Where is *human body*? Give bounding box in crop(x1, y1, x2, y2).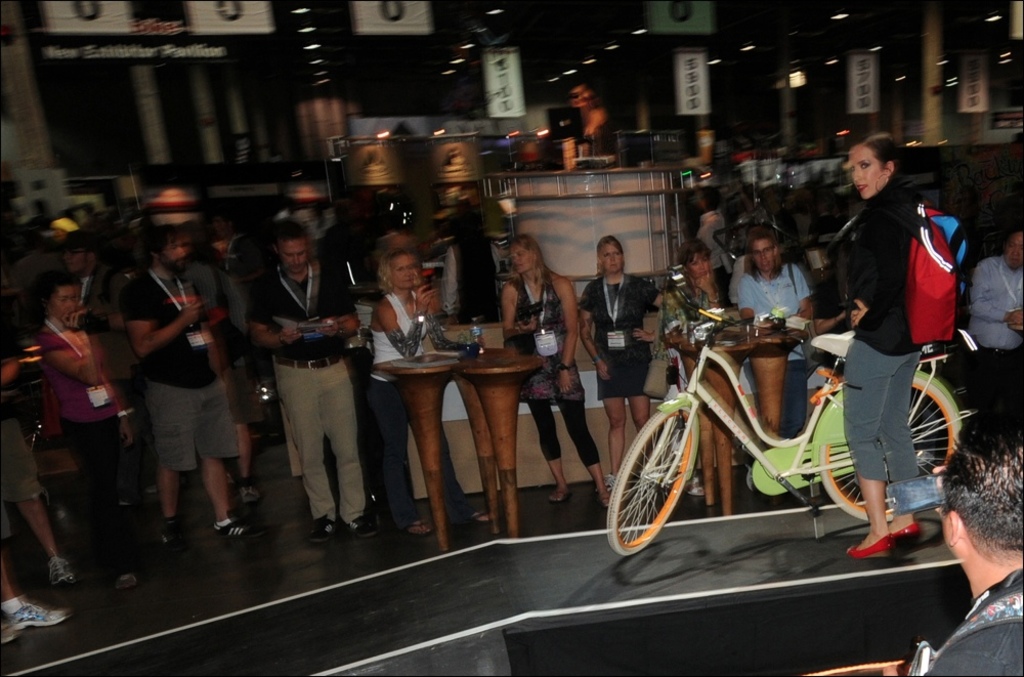
crop(497, 226, 609, 512).
